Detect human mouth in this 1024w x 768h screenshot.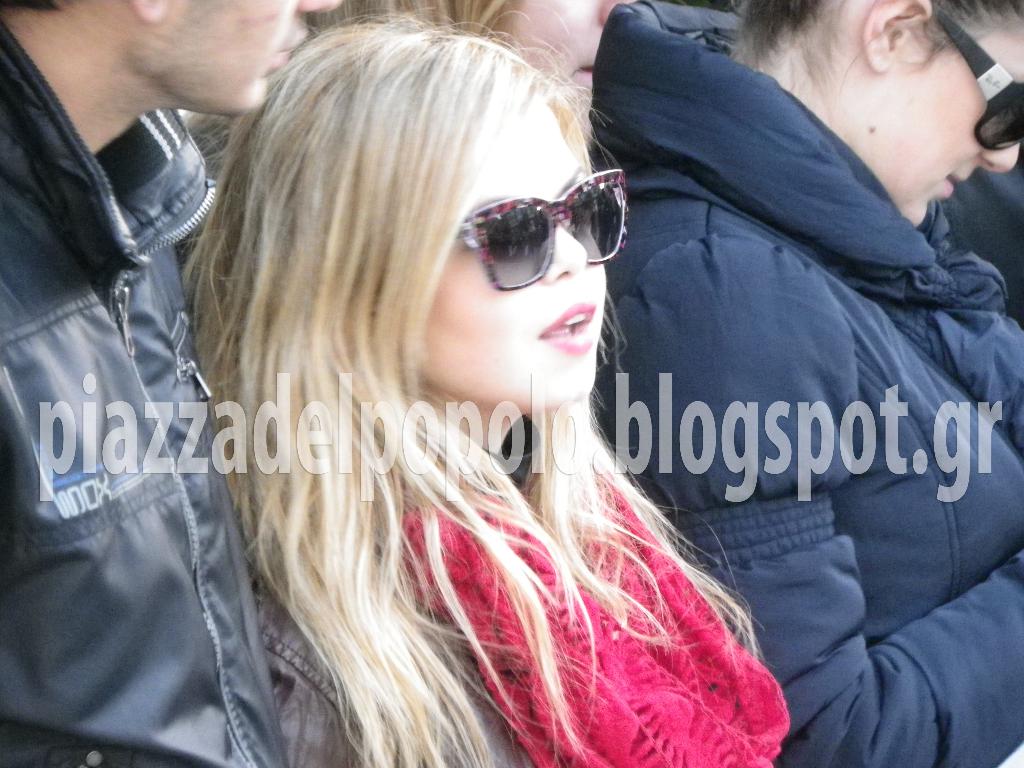
Detection: box(941, 163, 963, 199).
